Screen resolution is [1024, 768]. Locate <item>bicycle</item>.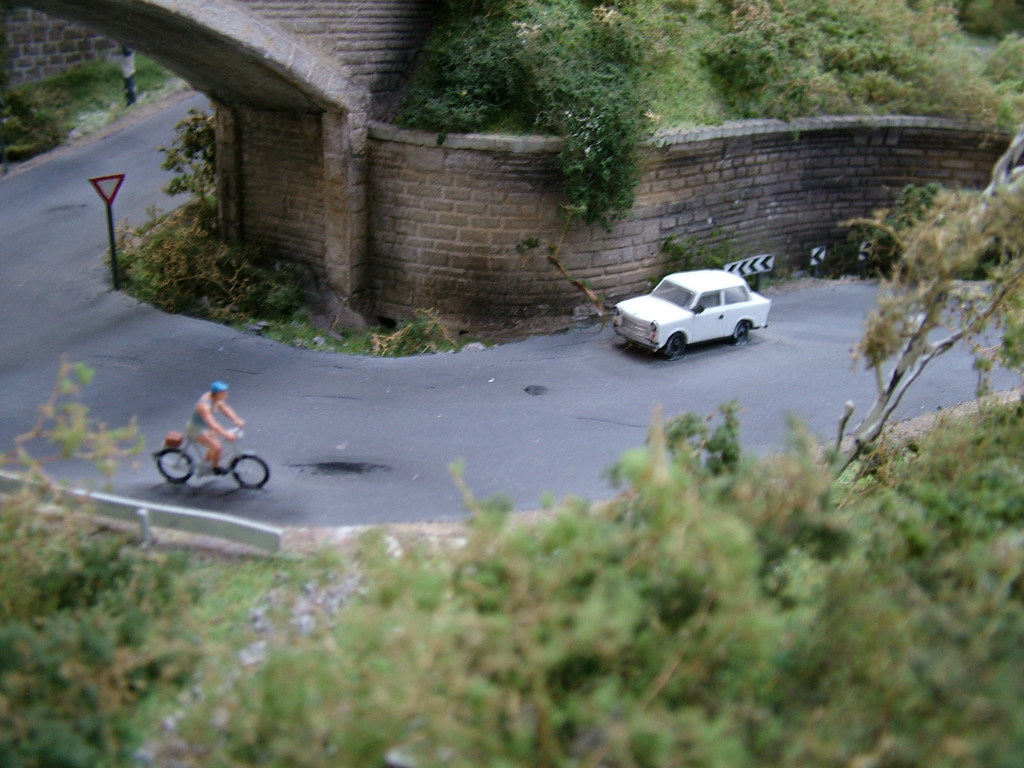
150 422 268 488.
